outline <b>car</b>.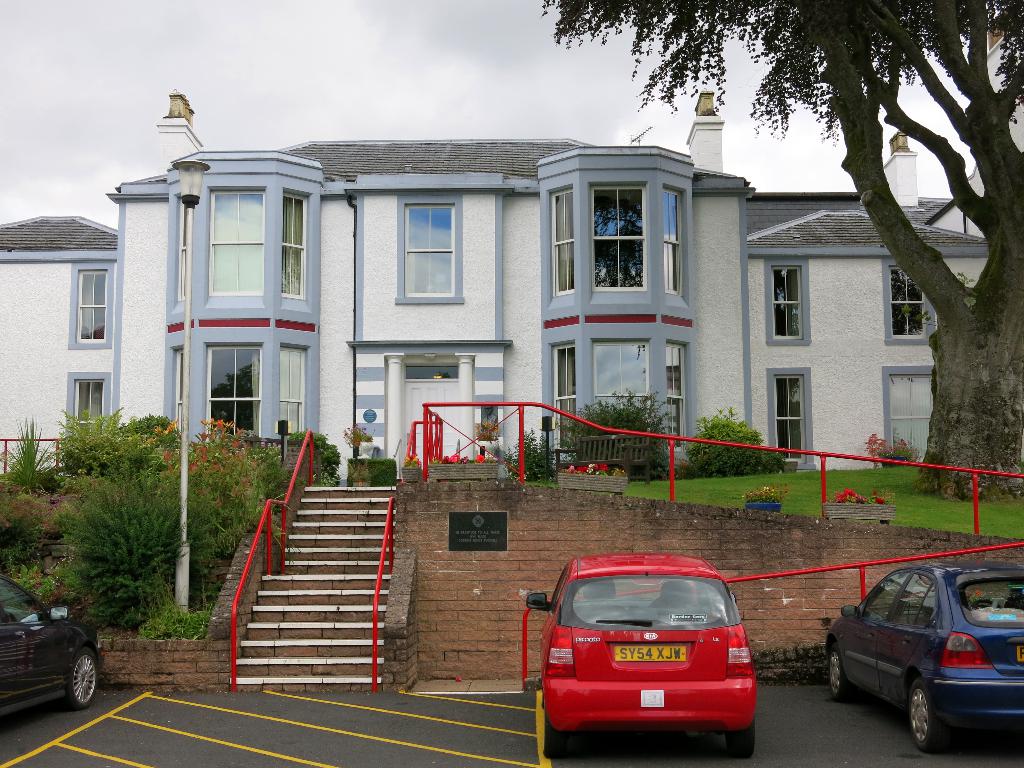
Outline: 531,567,778,752.
